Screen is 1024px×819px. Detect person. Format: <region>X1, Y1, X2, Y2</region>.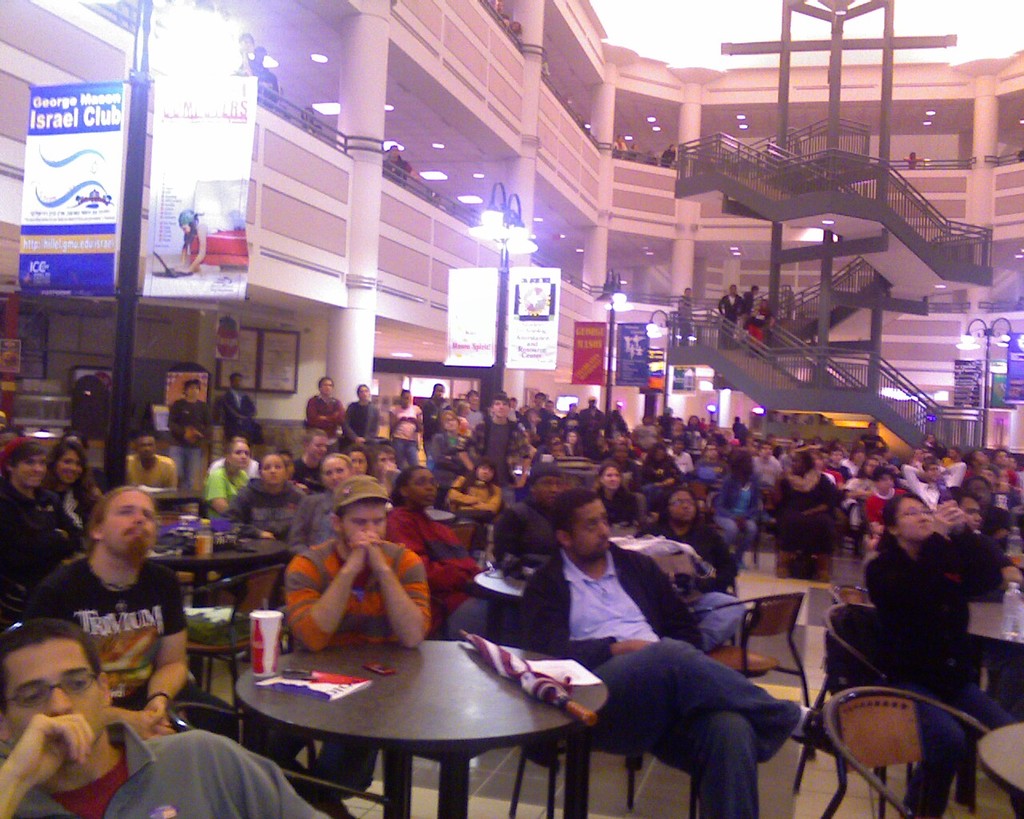
<region>628, 141, 638, 161</region>.
